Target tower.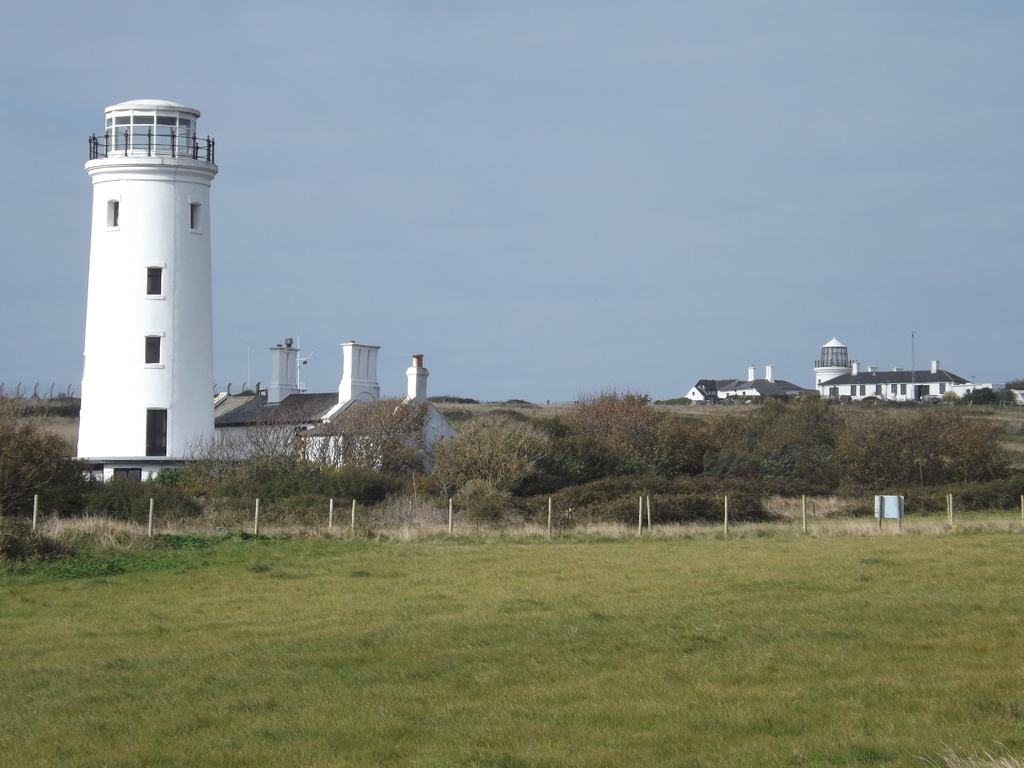
Target region: select_region(63, 95, 226, 474).
